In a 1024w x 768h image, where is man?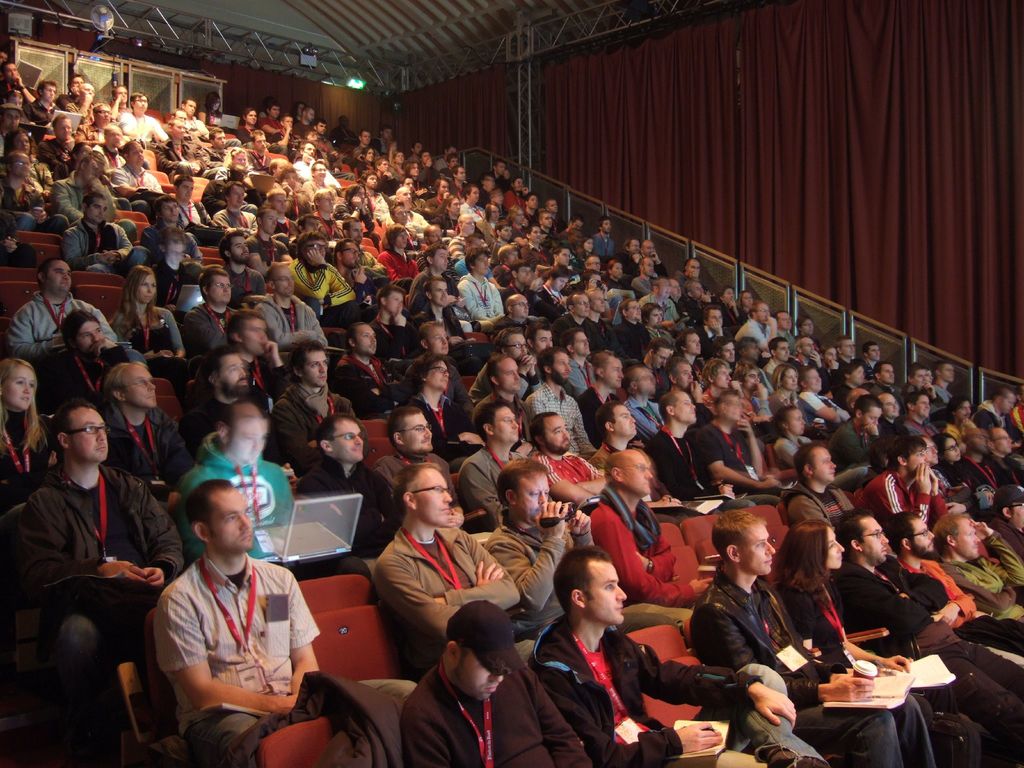
BBox(440, 154, 458, 177).
